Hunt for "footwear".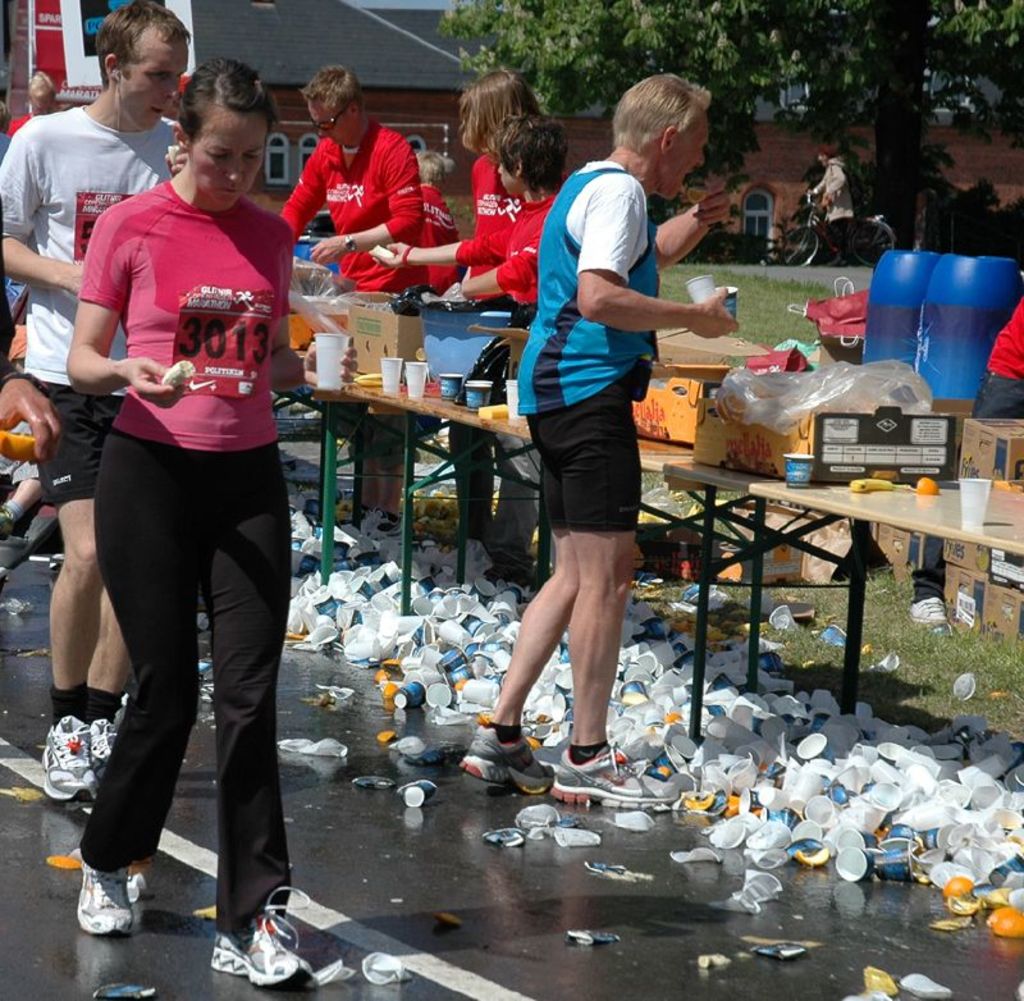
Hunted down at 547, 733, 686, 810.
